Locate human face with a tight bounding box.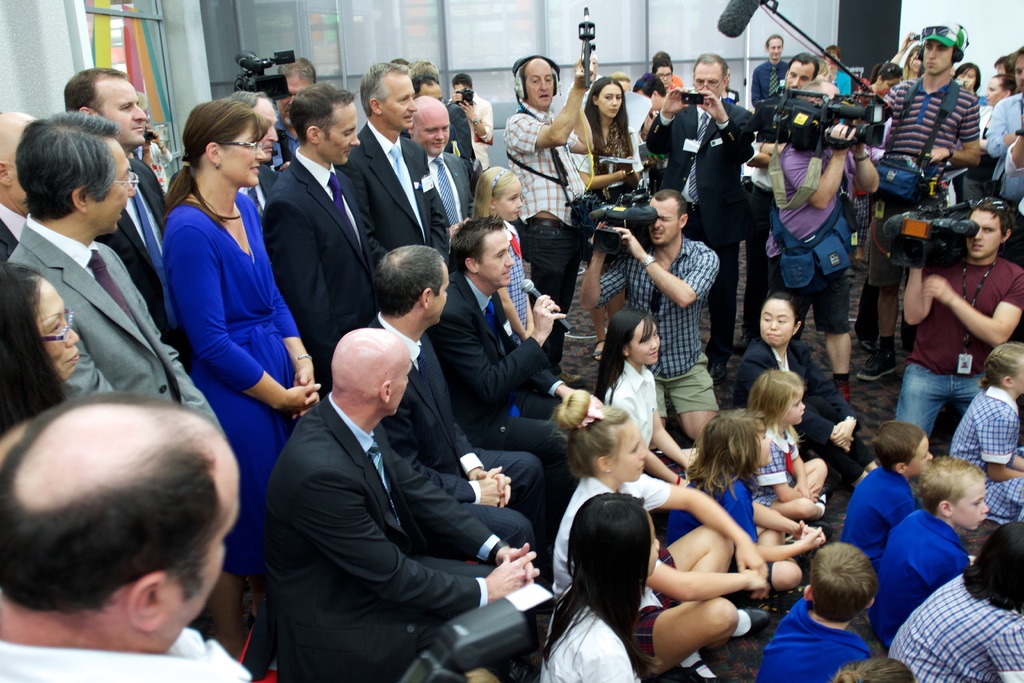
BBox(768, 38, 783, 59).
